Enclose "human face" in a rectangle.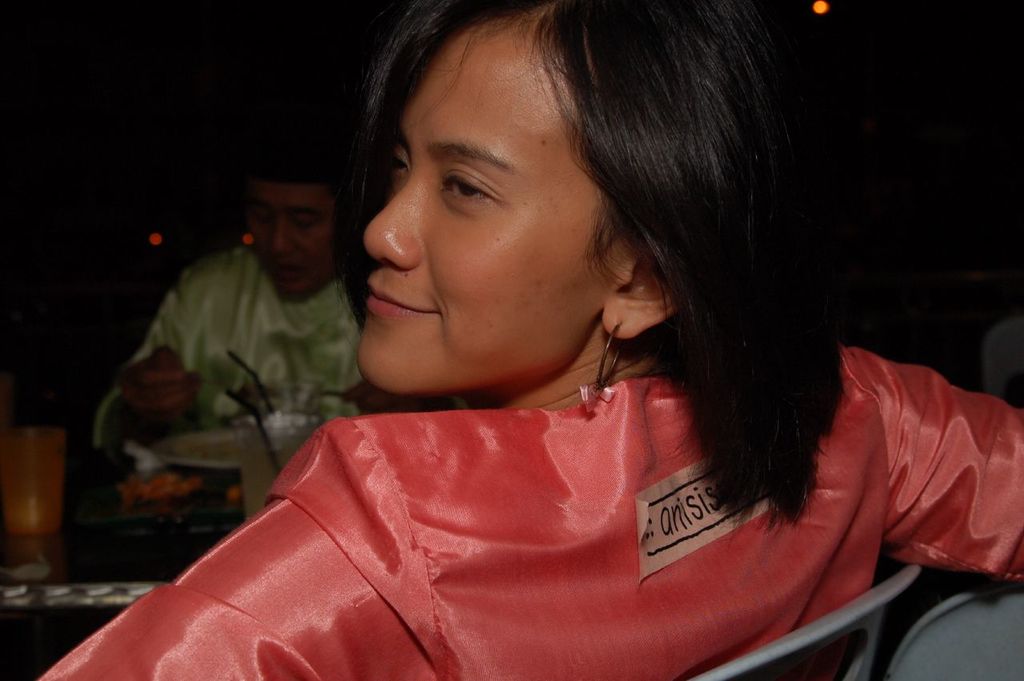
locate(242, 183, 330, 299).
